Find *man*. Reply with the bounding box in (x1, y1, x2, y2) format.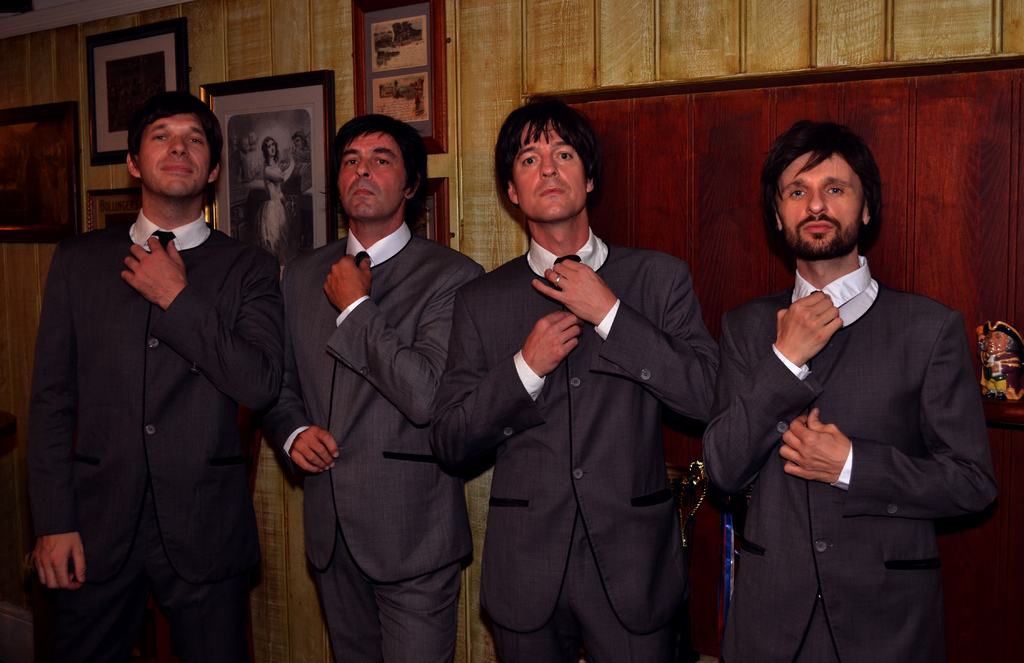
(430, 95, 719, 662).
